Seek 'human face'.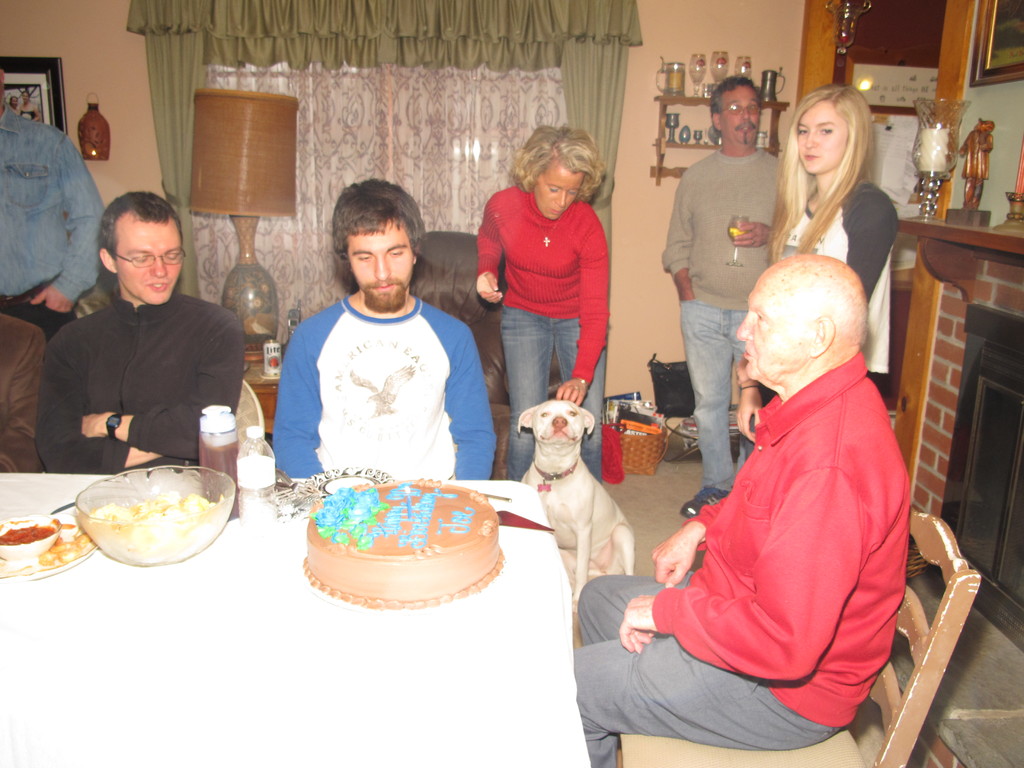
797 100 851 173.
